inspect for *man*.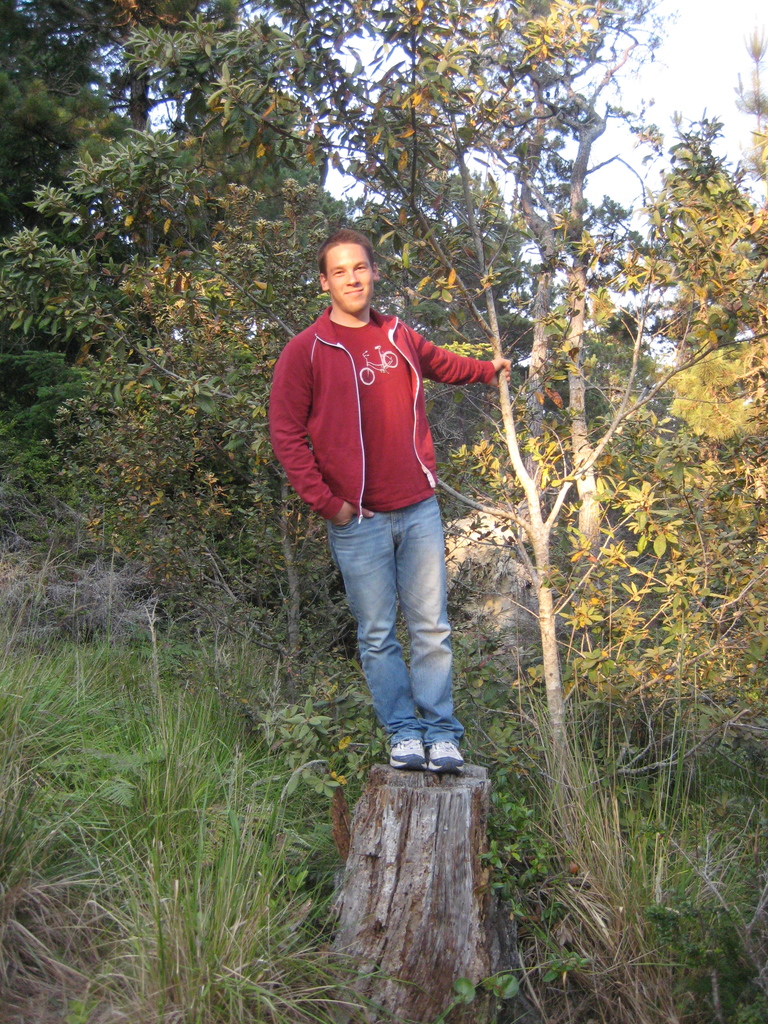
Inspection: box=[261, 194, 502, 737].
